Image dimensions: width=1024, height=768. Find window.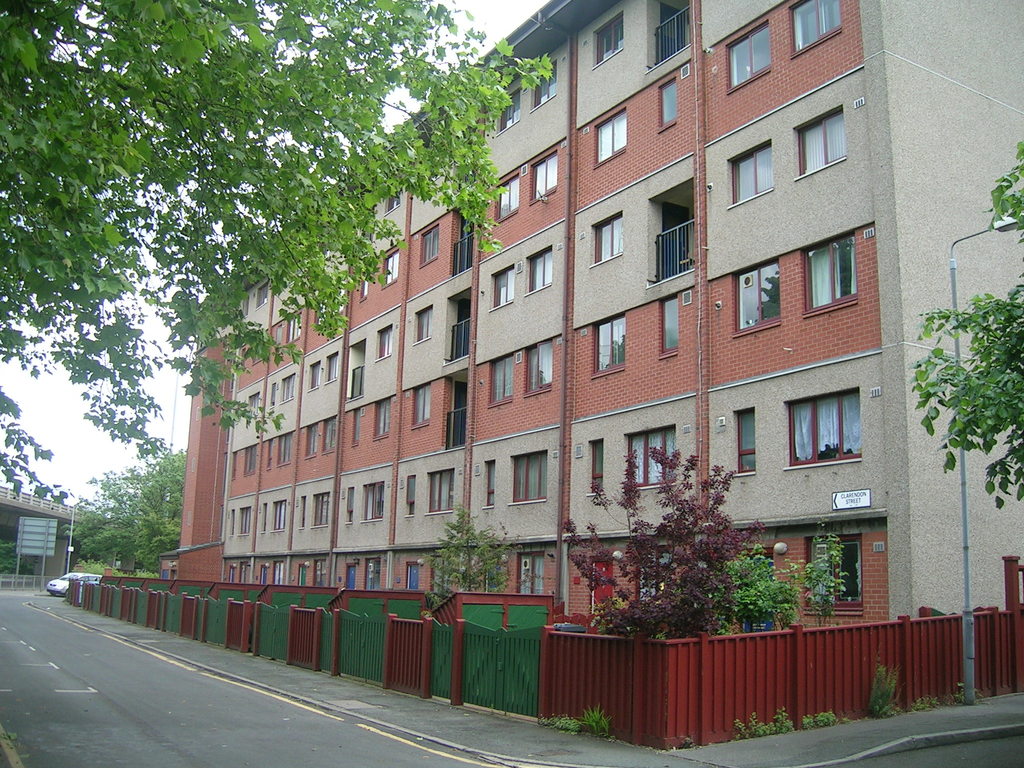
528 244 553 291.
